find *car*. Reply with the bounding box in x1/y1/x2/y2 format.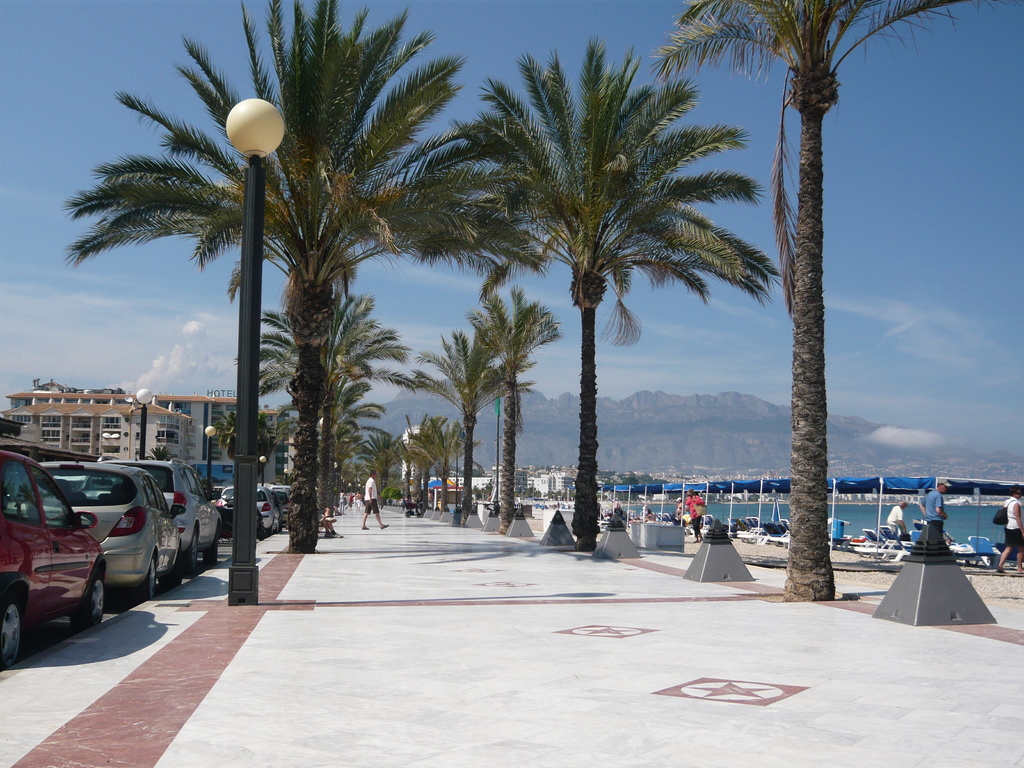
223/486/280/532.
